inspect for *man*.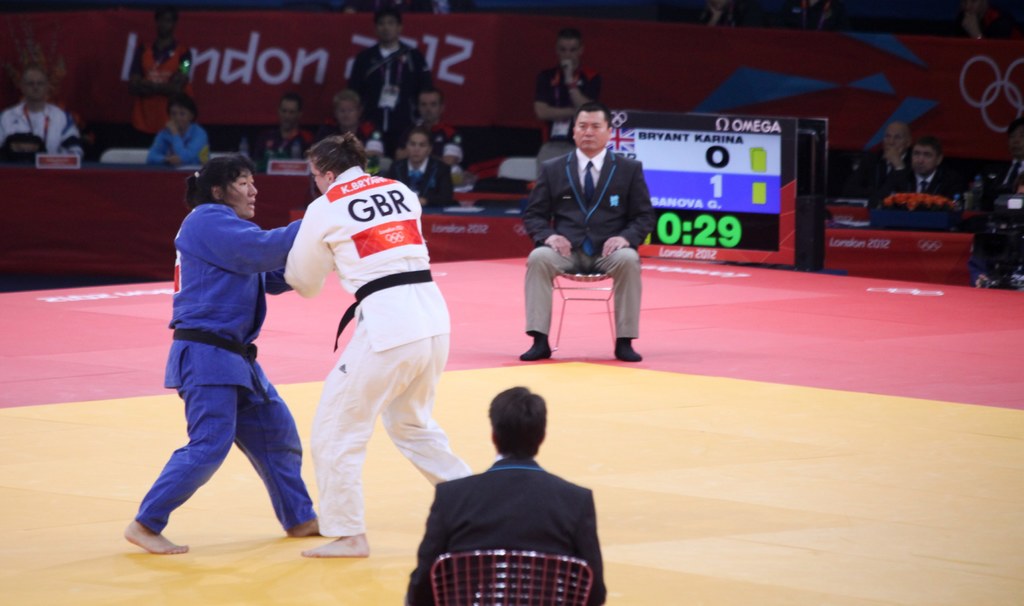
Inspection: [left=880, top=138, right=961, bottom=197].
